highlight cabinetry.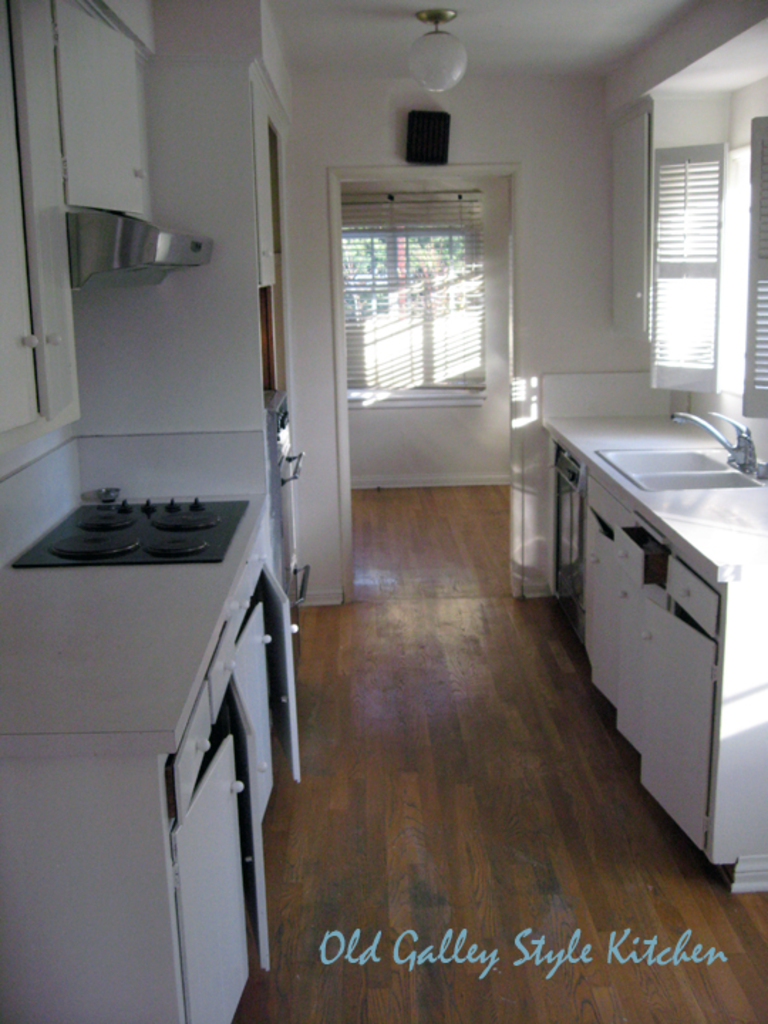
Highlighted region: <region>31, 424, 319, 967</region>.
